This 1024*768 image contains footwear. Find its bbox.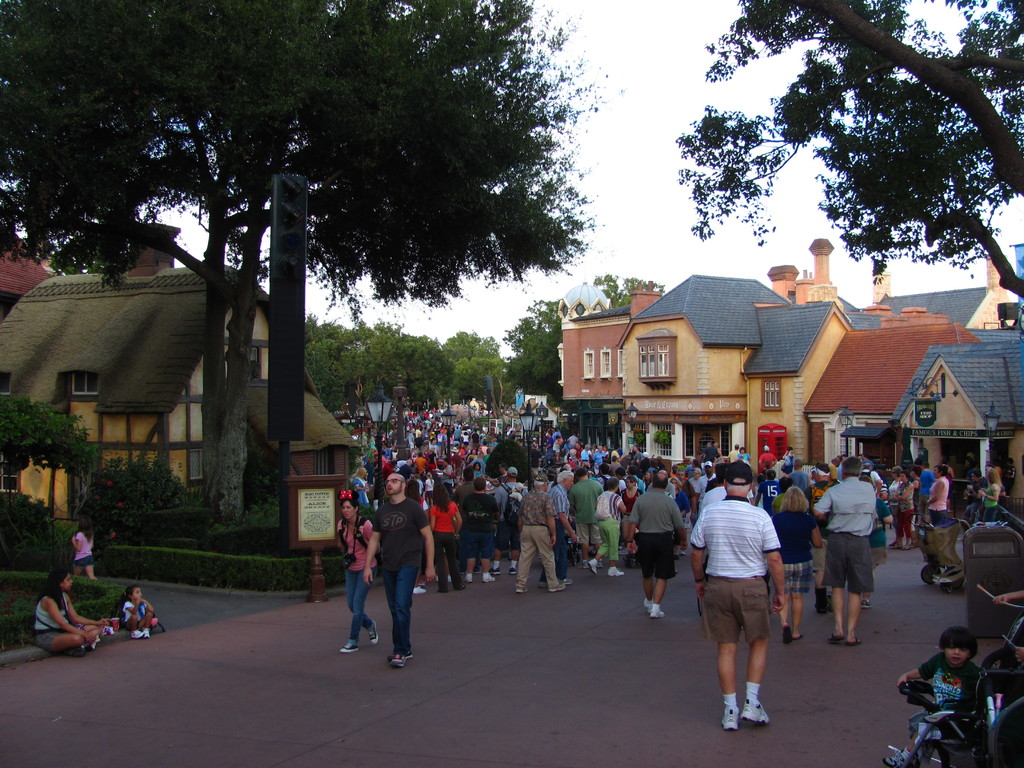
x1=589 y1=561 x2=598 y2=573.
